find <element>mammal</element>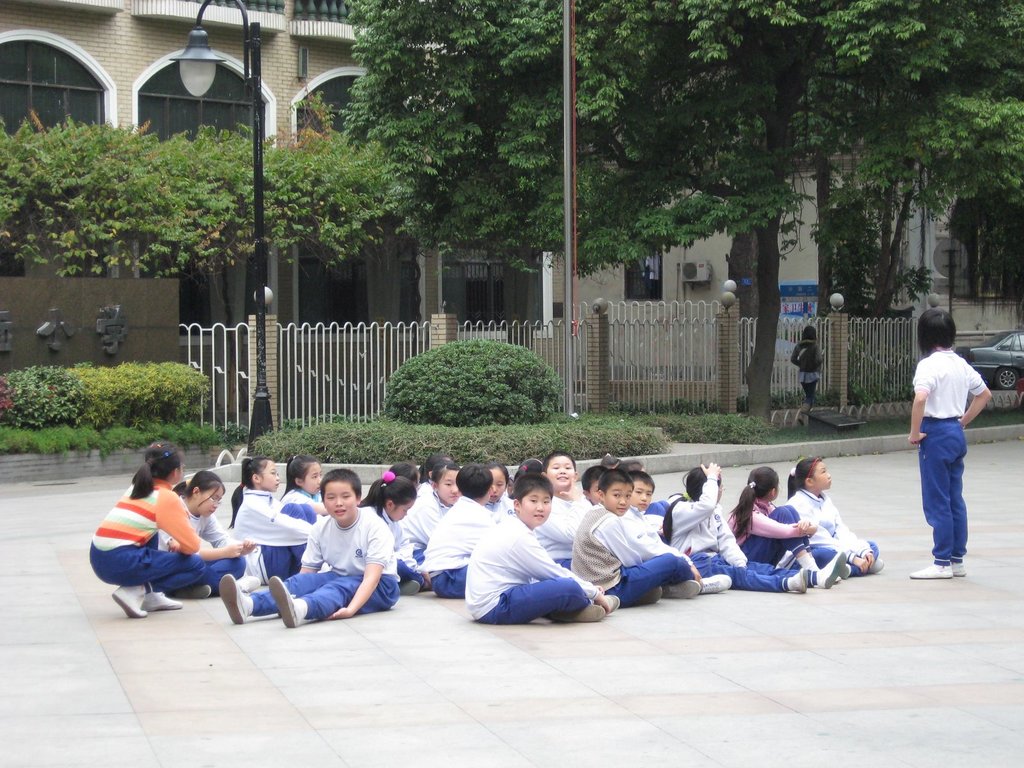
[left=156, top=467, right=257, bottom=599]
